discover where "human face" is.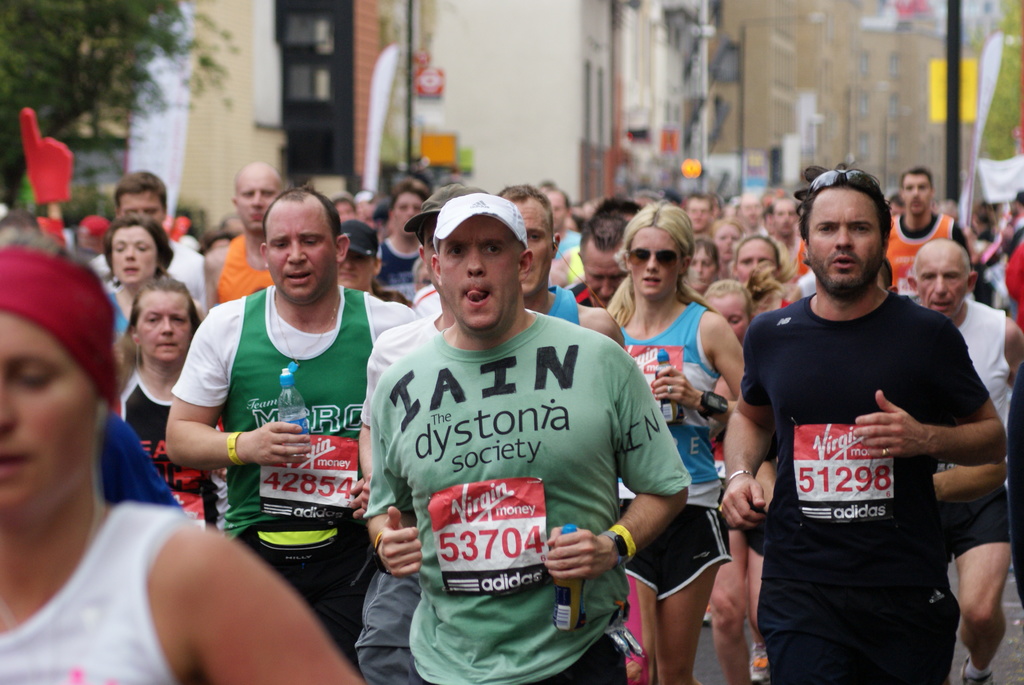
Discovered at <bbox>211, 237, 231, 250</bbox>.
